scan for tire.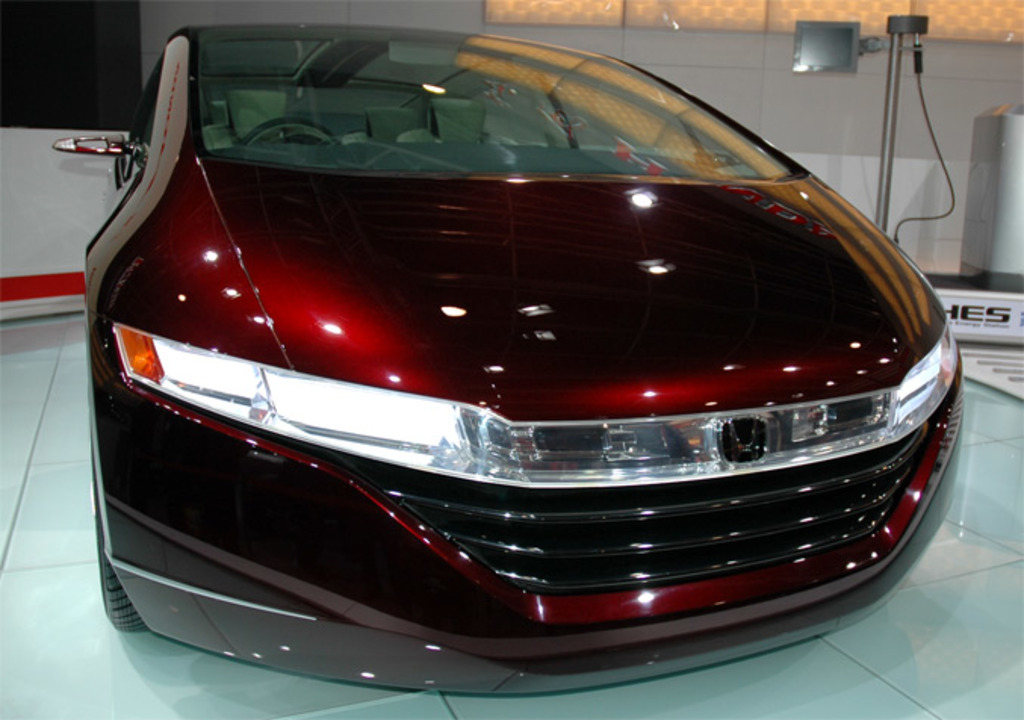
Scan result: x1=91, y1=460, x2=142, y2=631.
